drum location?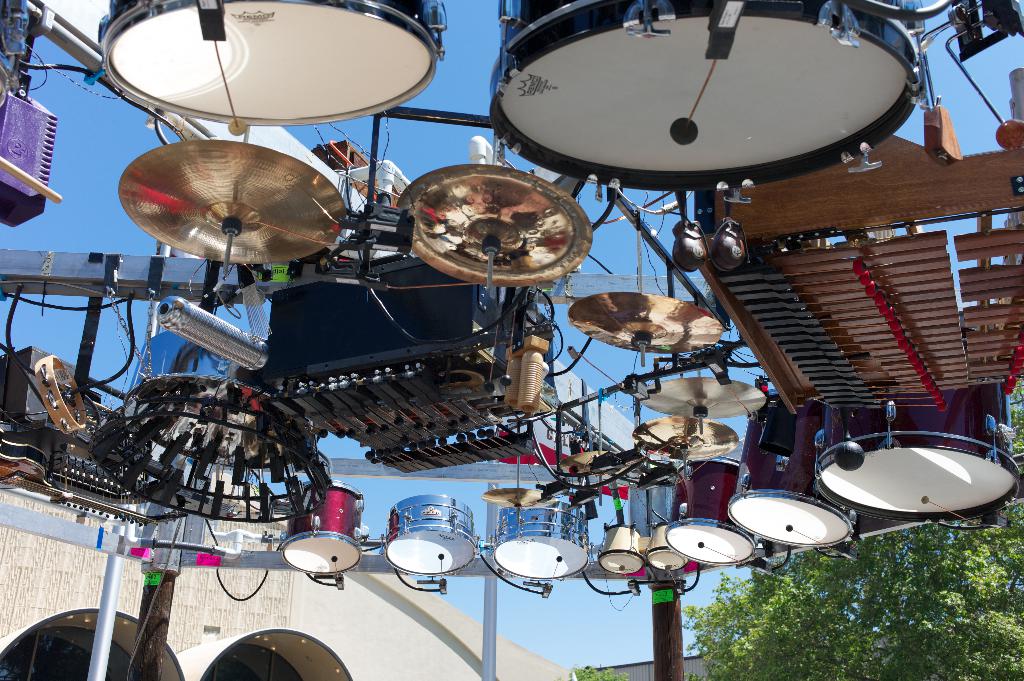
(174,628,353,680)
